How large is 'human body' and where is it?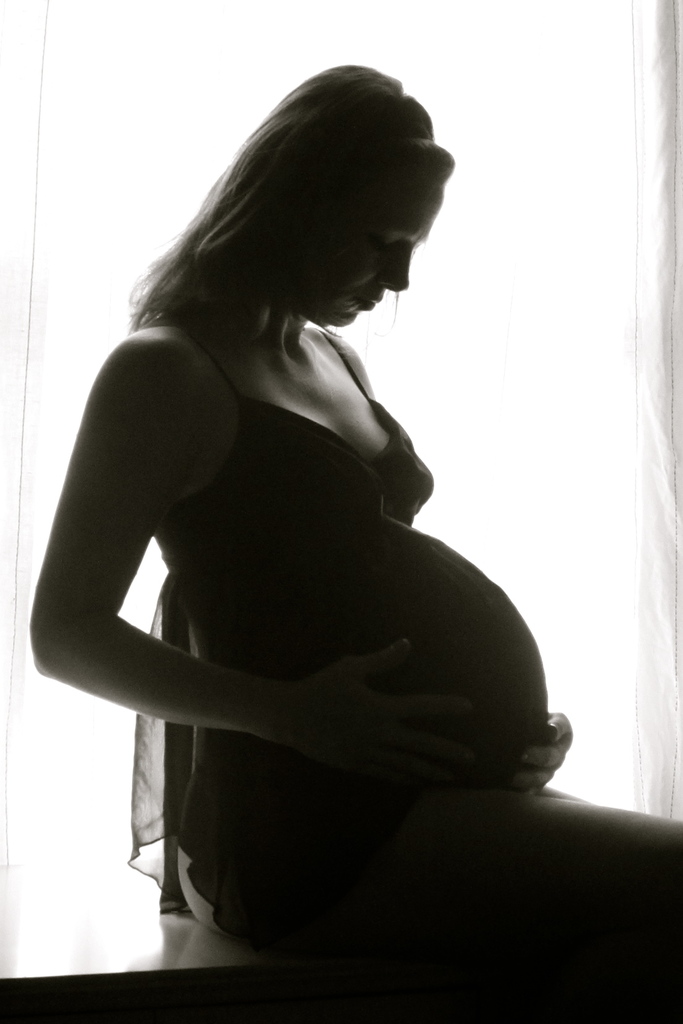
Bounding box: <bbox>33, 60, 682, 969</bbox>.
